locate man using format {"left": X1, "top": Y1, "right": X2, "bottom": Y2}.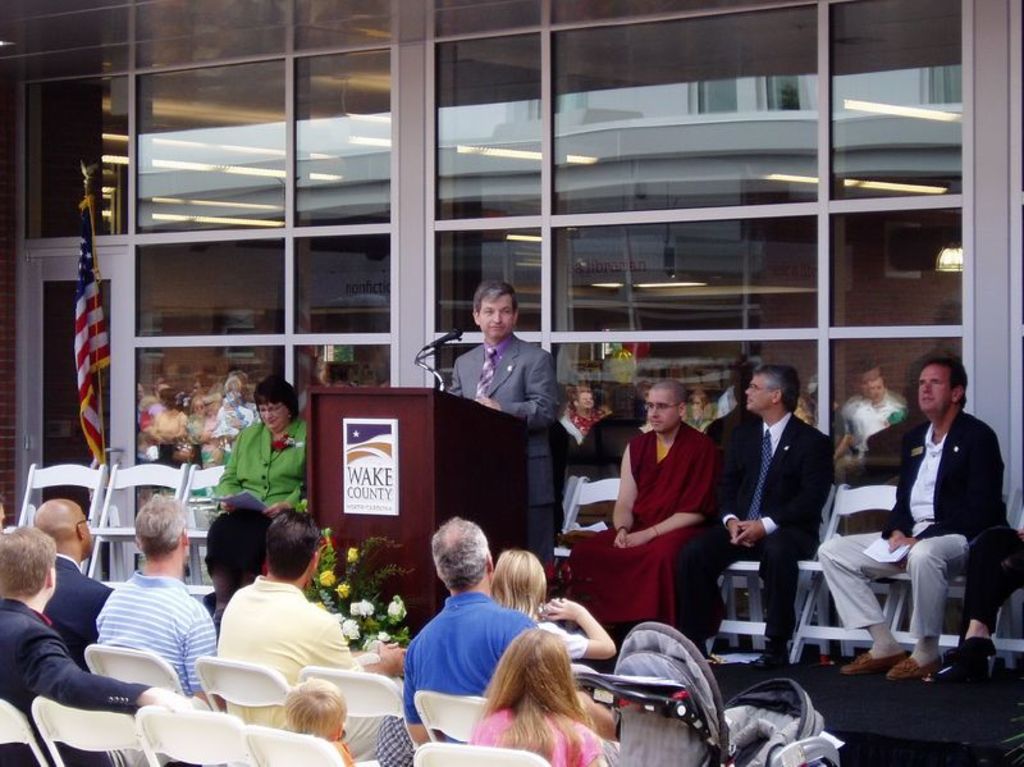
{"left": 682, "top": 373, "right": 845, "bottom": 667}.
